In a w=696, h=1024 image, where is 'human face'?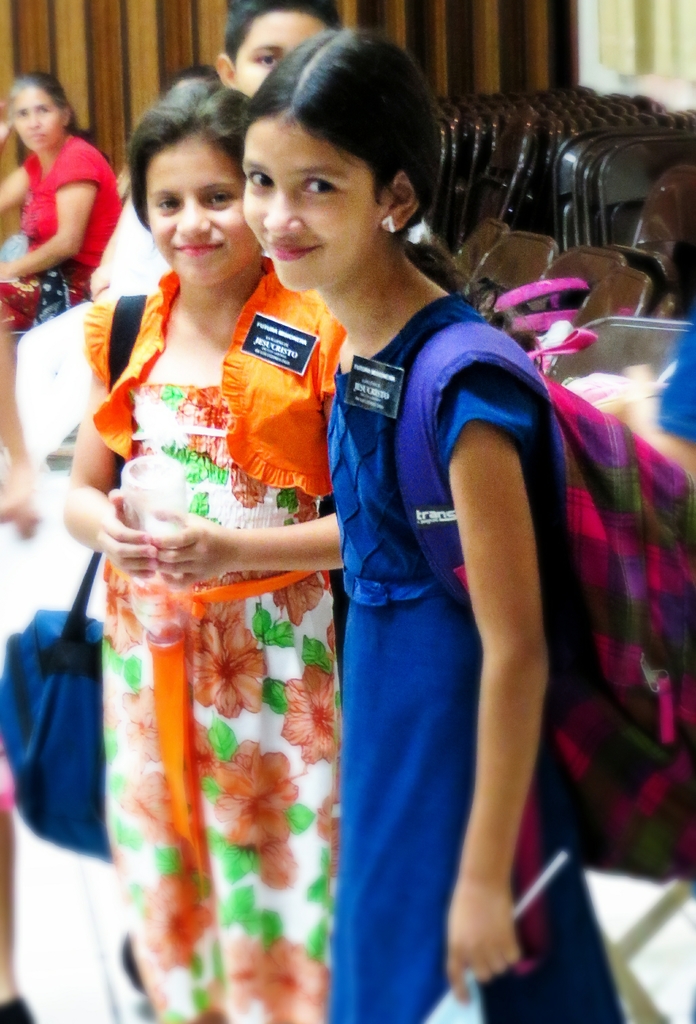
<box>234,11,332,100</box>.
